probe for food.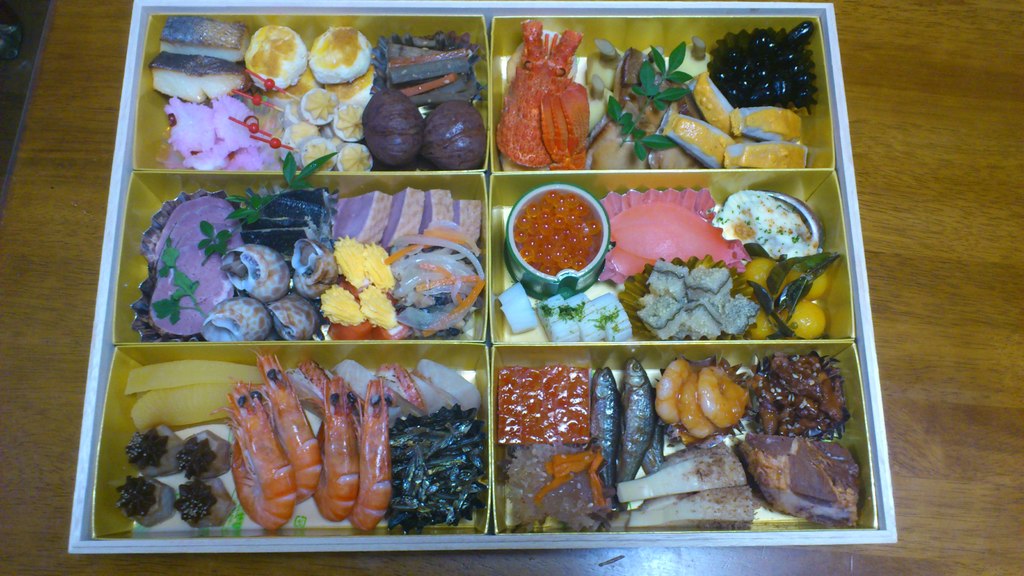
Probe result: bbox=[507, 39, 596, 159].
